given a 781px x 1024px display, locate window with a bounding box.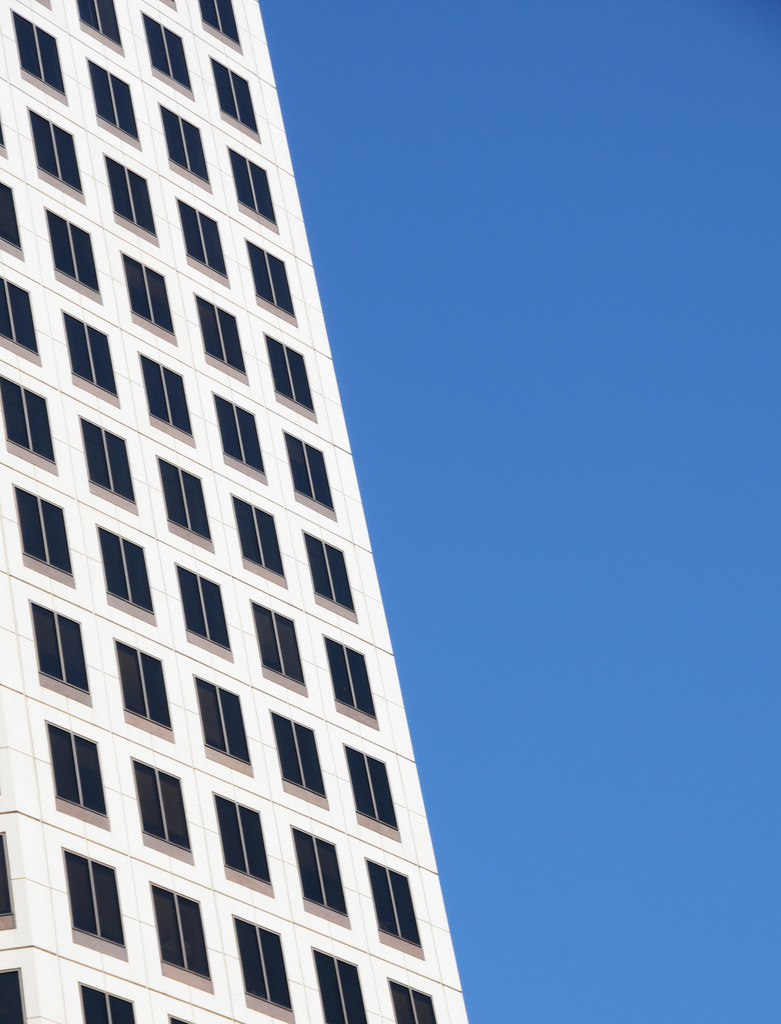
Located: {"left": 78, "top": 413, "right": 138, "bottom": 516}.
